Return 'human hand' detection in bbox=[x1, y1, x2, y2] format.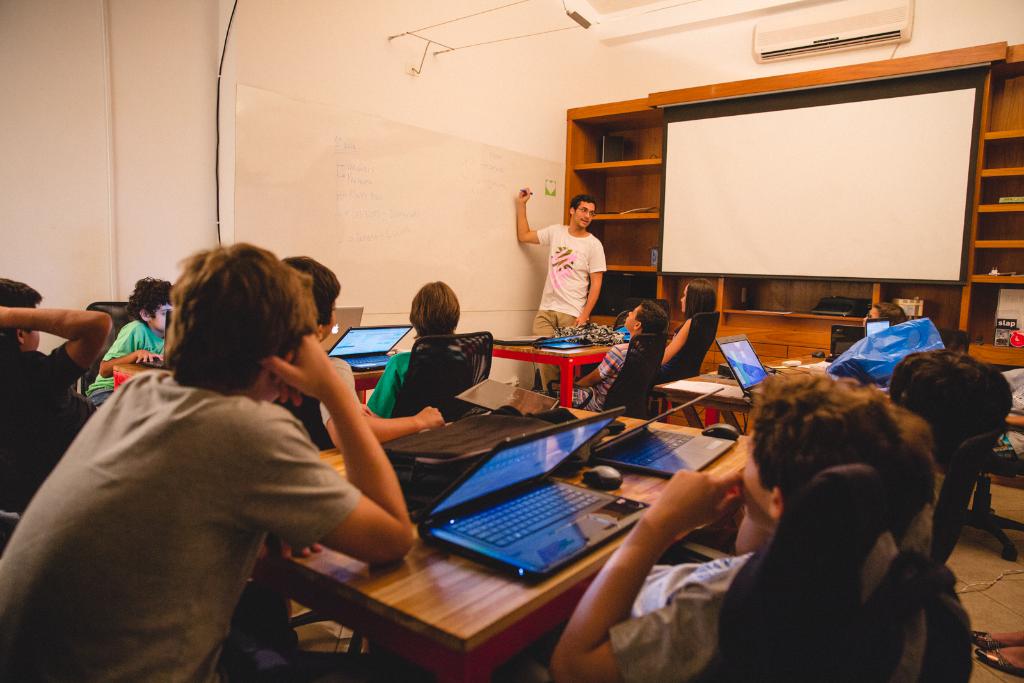
bbox=[513, 181, 536, 203].
